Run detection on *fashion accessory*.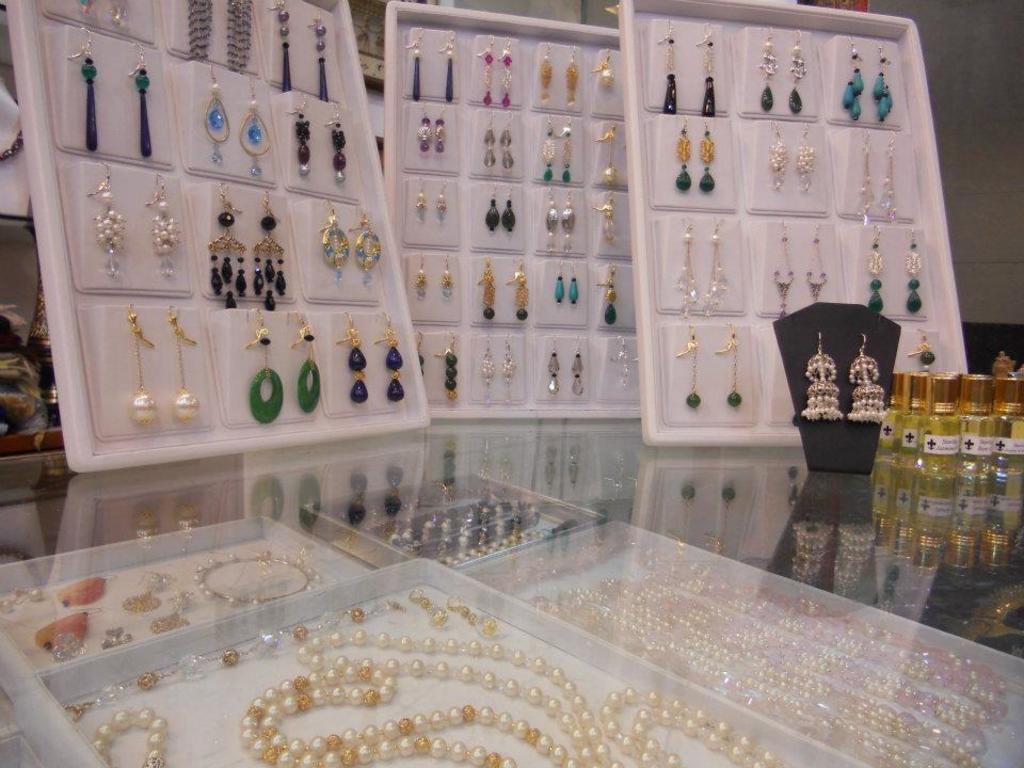
Result: <bbox>877, 127, 896, 224</bbox>.
